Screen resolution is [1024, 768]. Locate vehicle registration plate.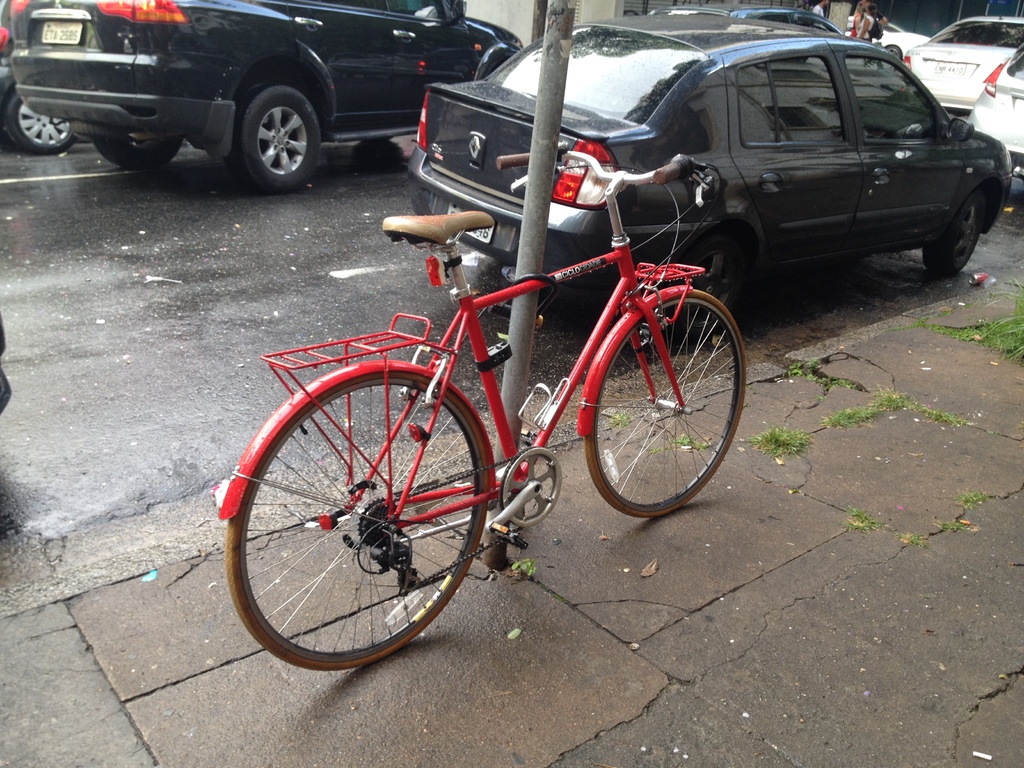
447,205,495,245.
